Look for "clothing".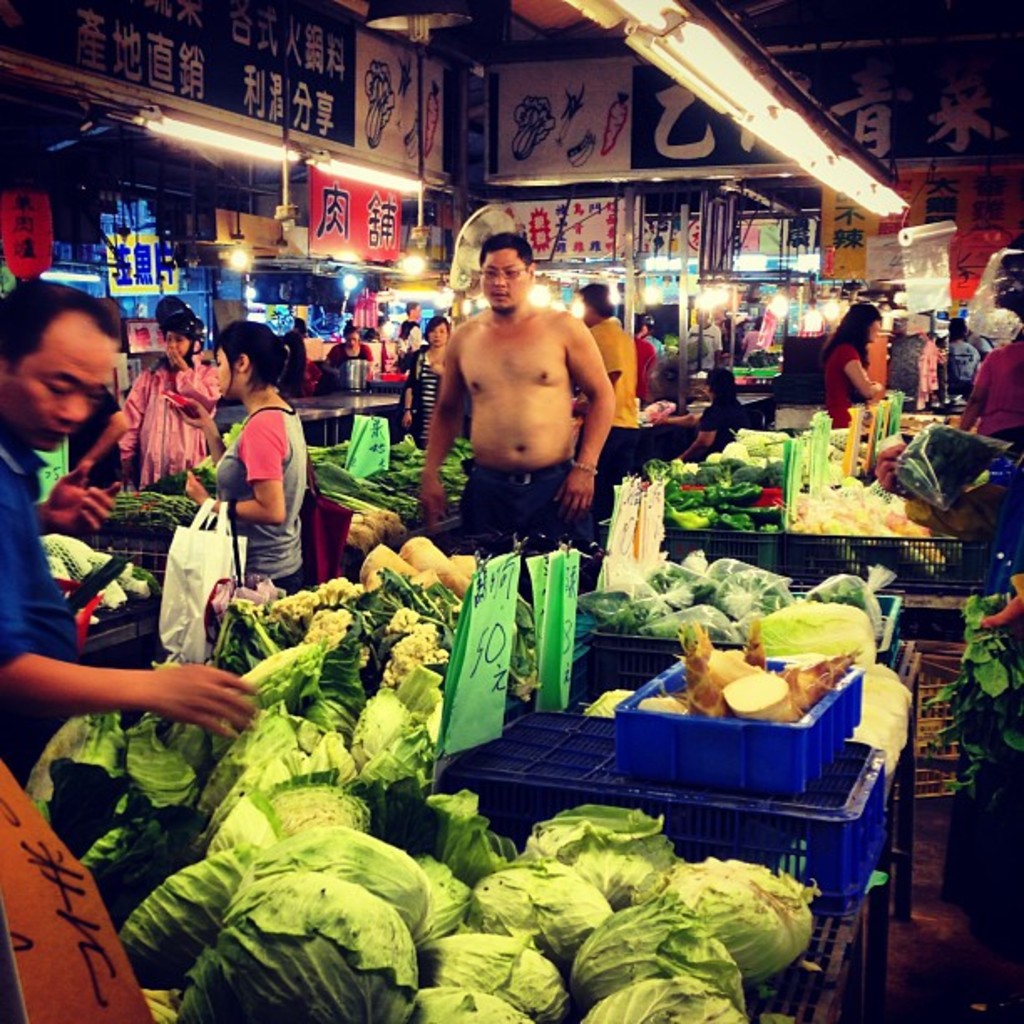
Found: bbox=[689, 326, 723, 371].
